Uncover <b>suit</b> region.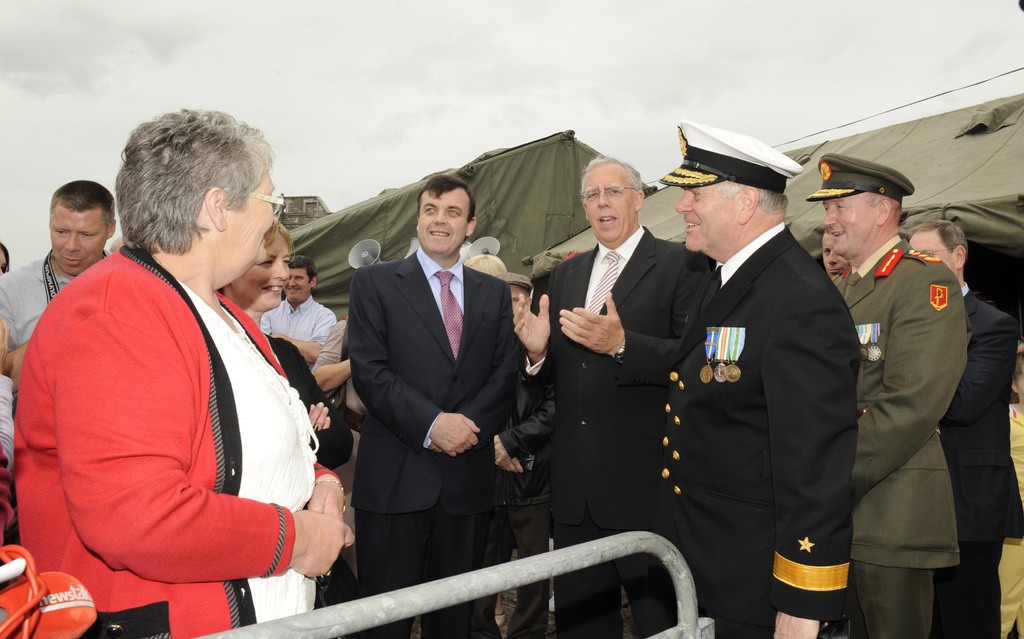
Uncovered: left=939, top=281, right=1023, bottom=638.
